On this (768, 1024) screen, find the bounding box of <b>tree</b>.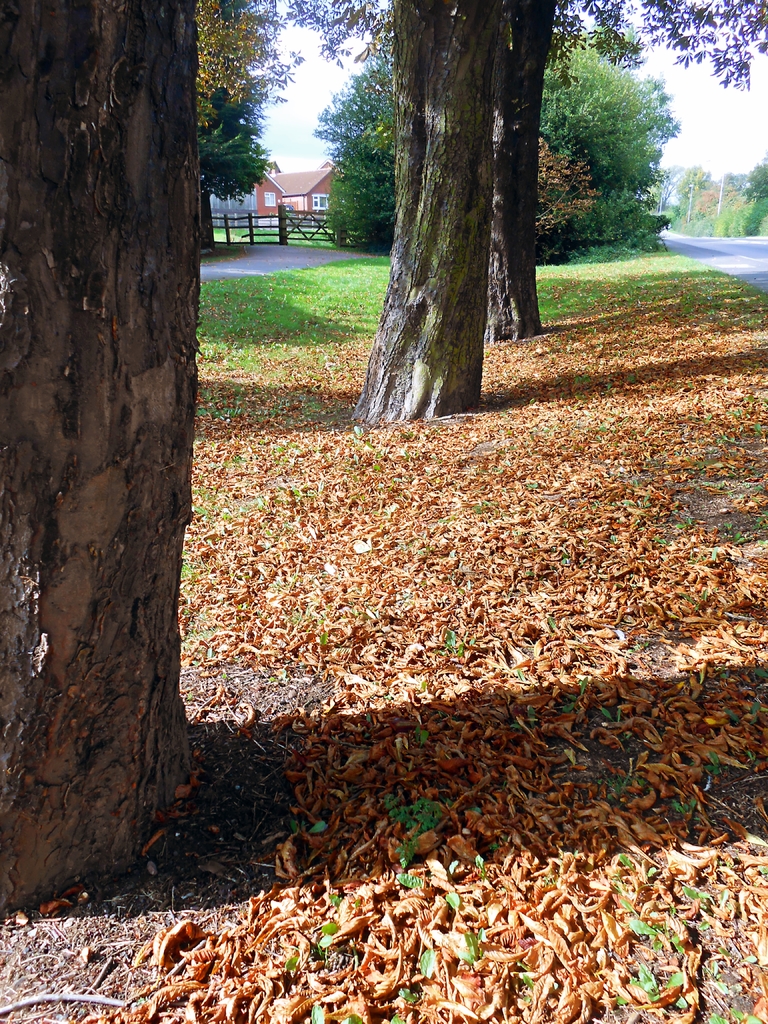
Bounding box: [left=356, top=0, right=484, bottom=415].
